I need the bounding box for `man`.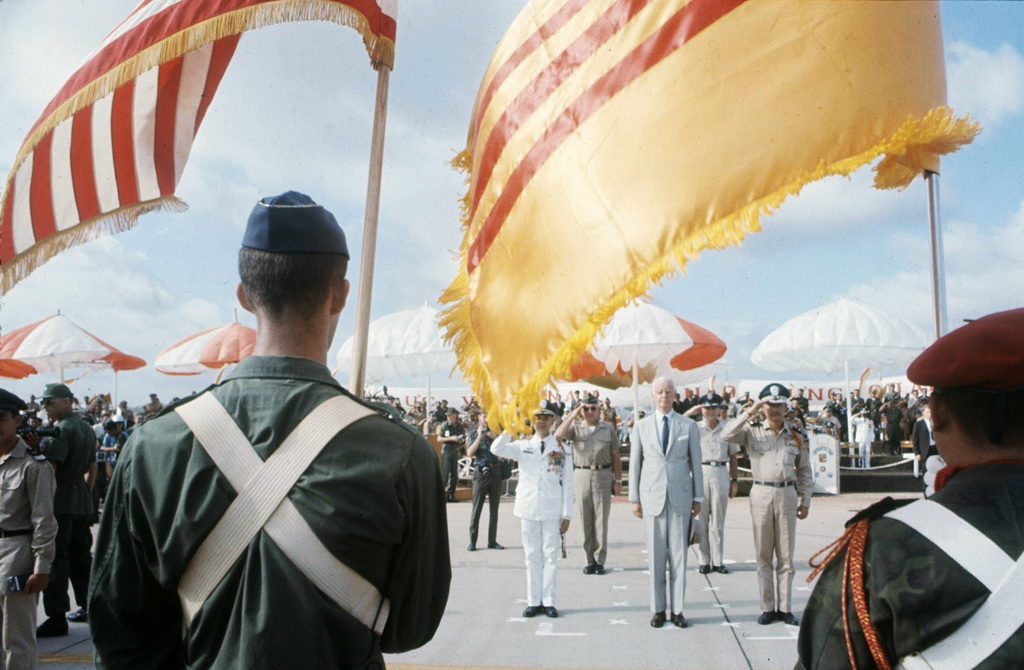
Here it is: [x1=683, y1=397, x2=738, y2=573].
